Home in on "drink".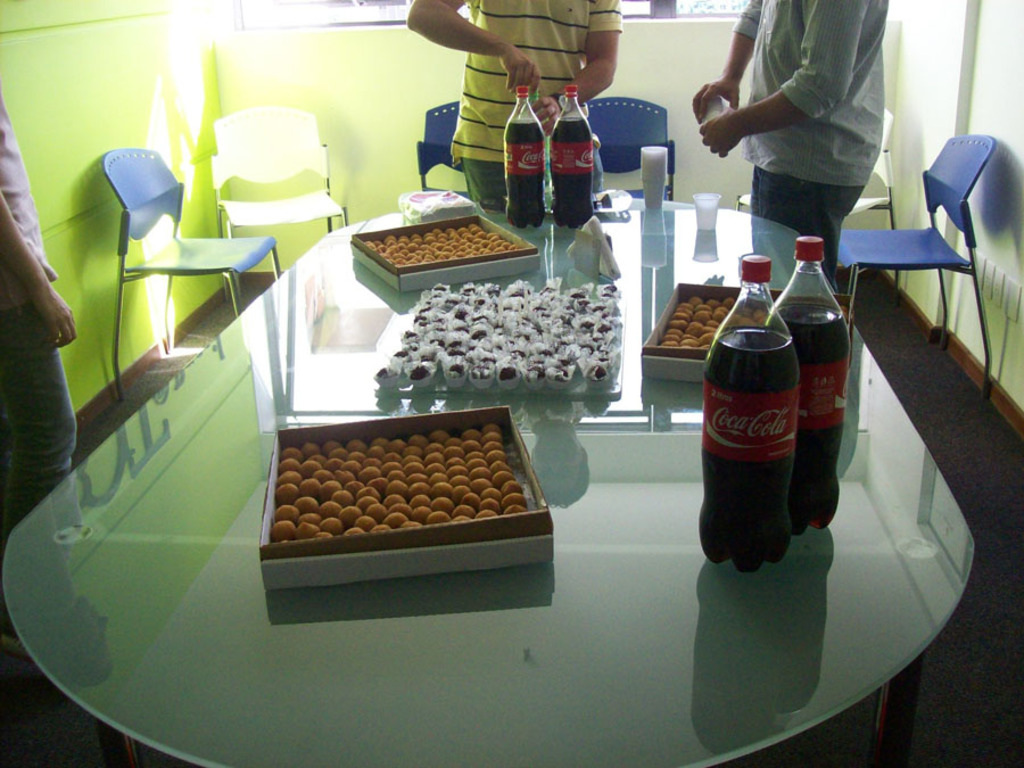
Homed in at <bbox>499, 88, 543, 226</bbox>.
